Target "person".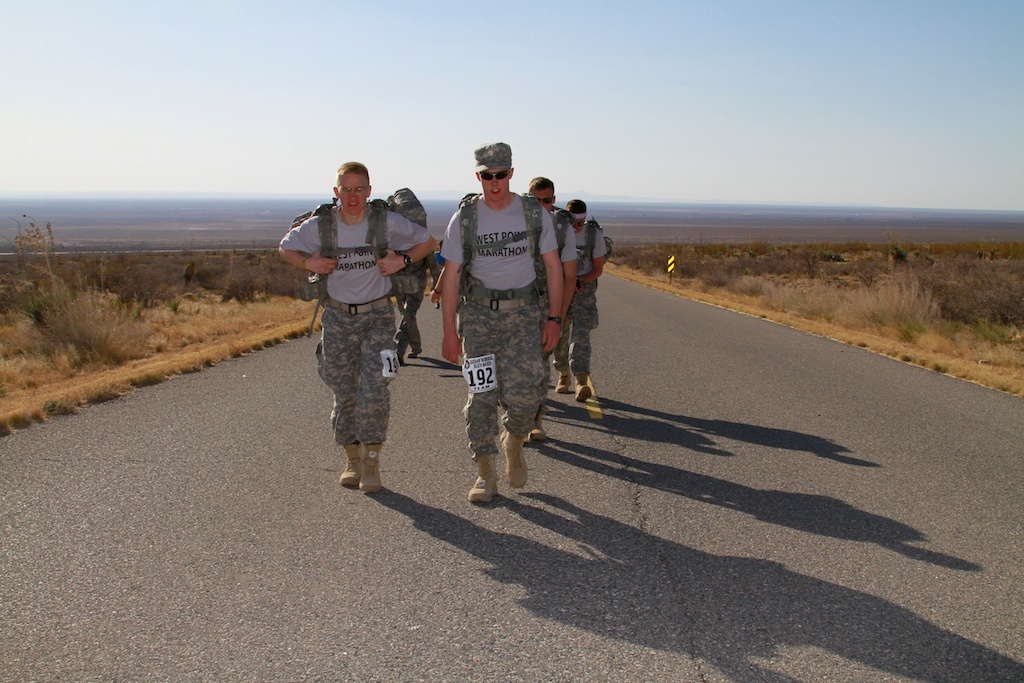
Target region: l=410, t=170, r=573, b=498.
